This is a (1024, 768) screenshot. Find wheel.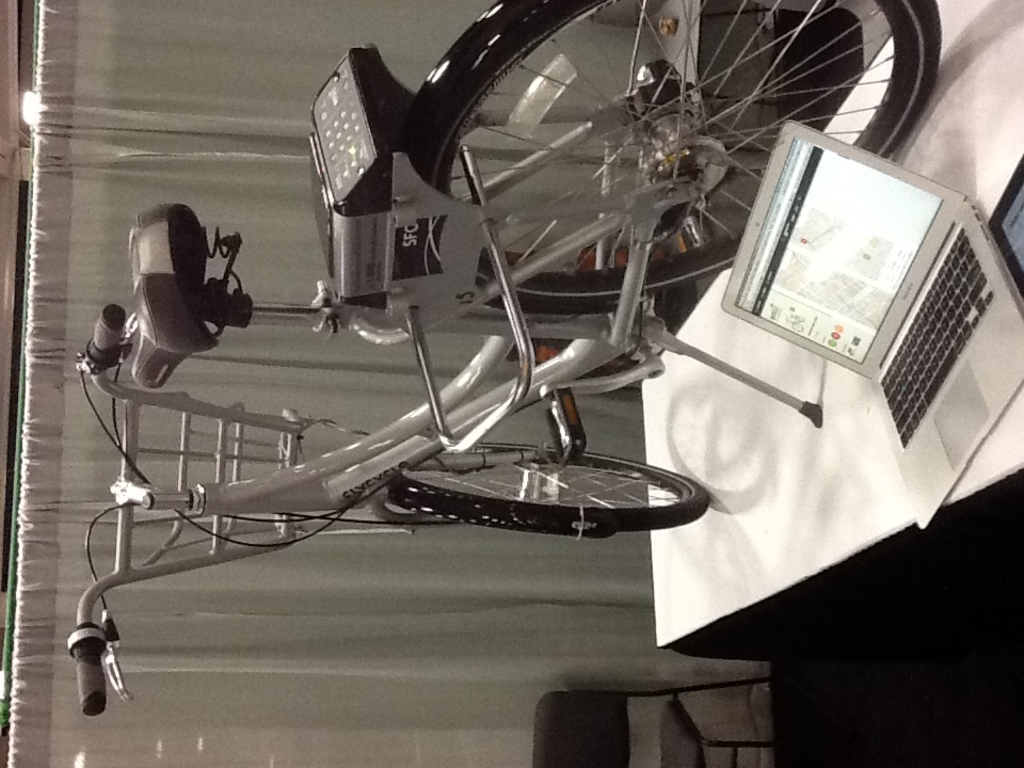
Bounding box: select_region(443, 16, 906, 298).
